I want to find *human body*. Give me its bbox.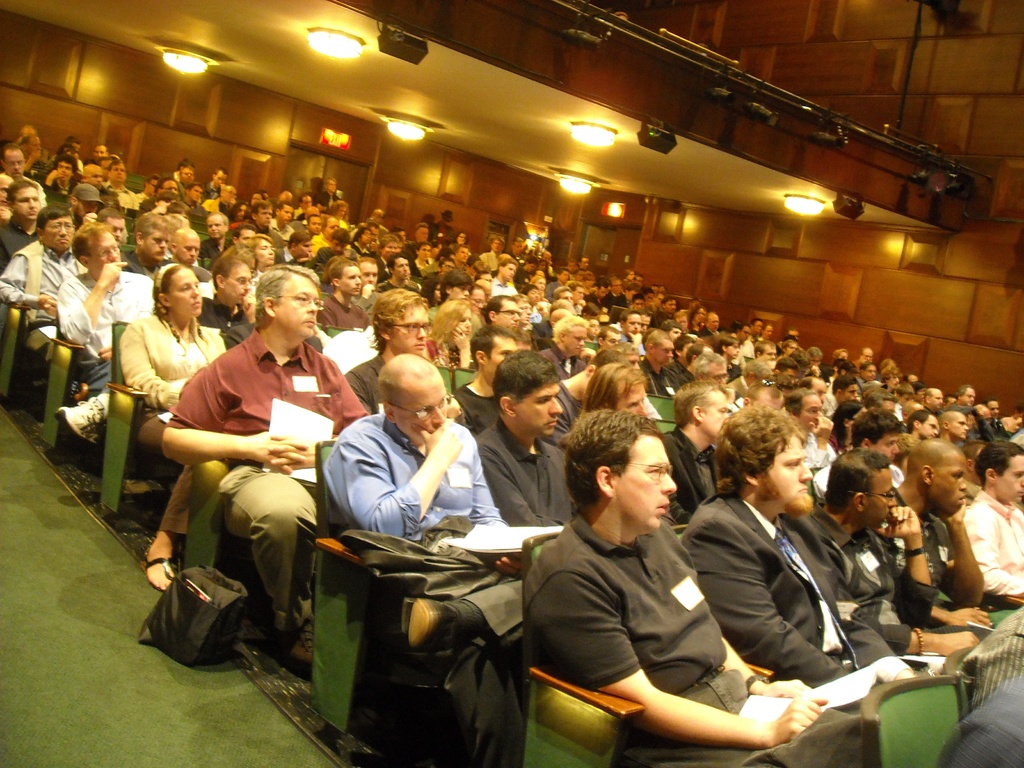
box=[480, 232, 509, 269].
